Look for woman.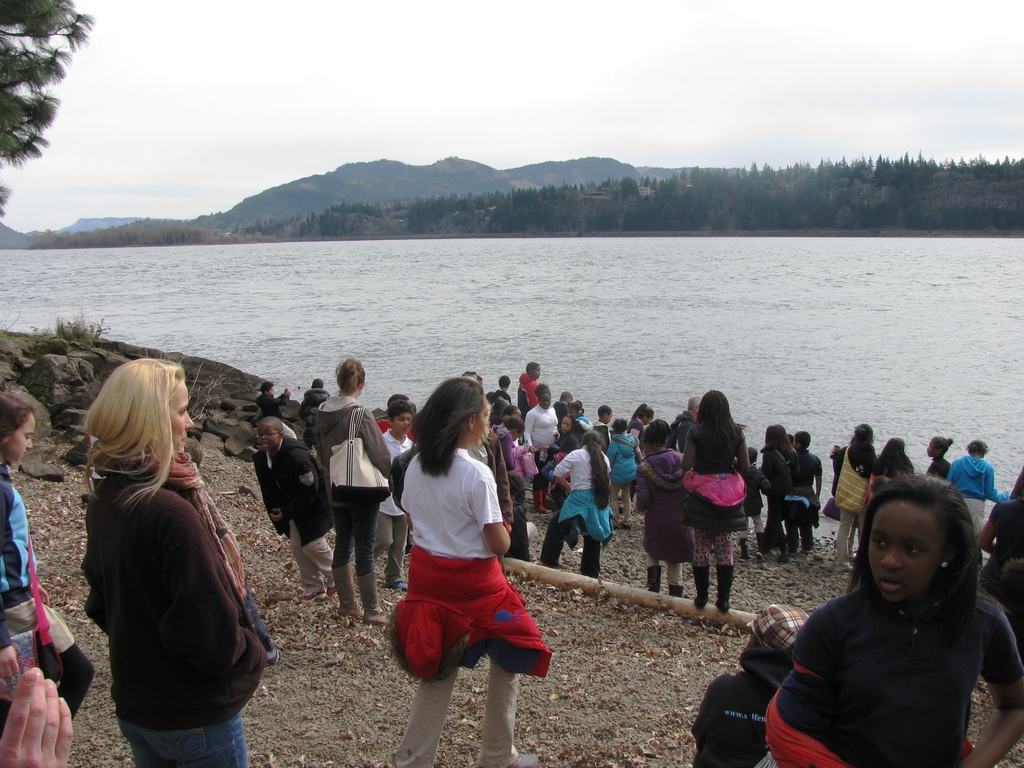
Found: rect(380, 375, 553, 767).
